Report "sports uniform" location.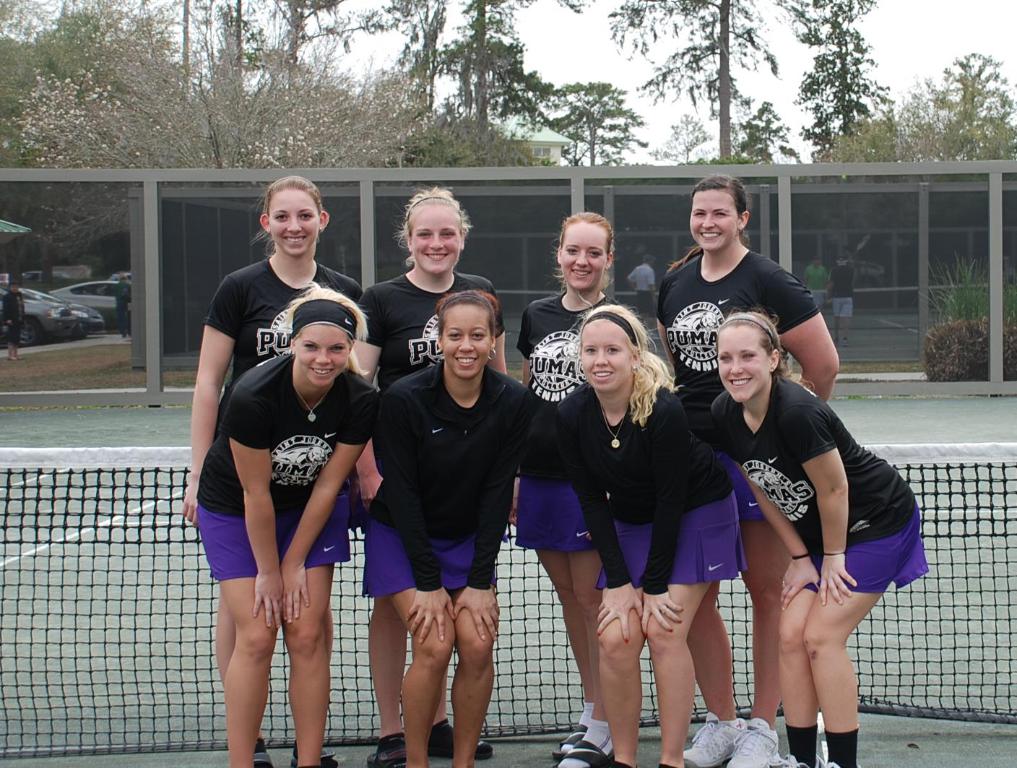
Report: (188, 255, 371, 428).
